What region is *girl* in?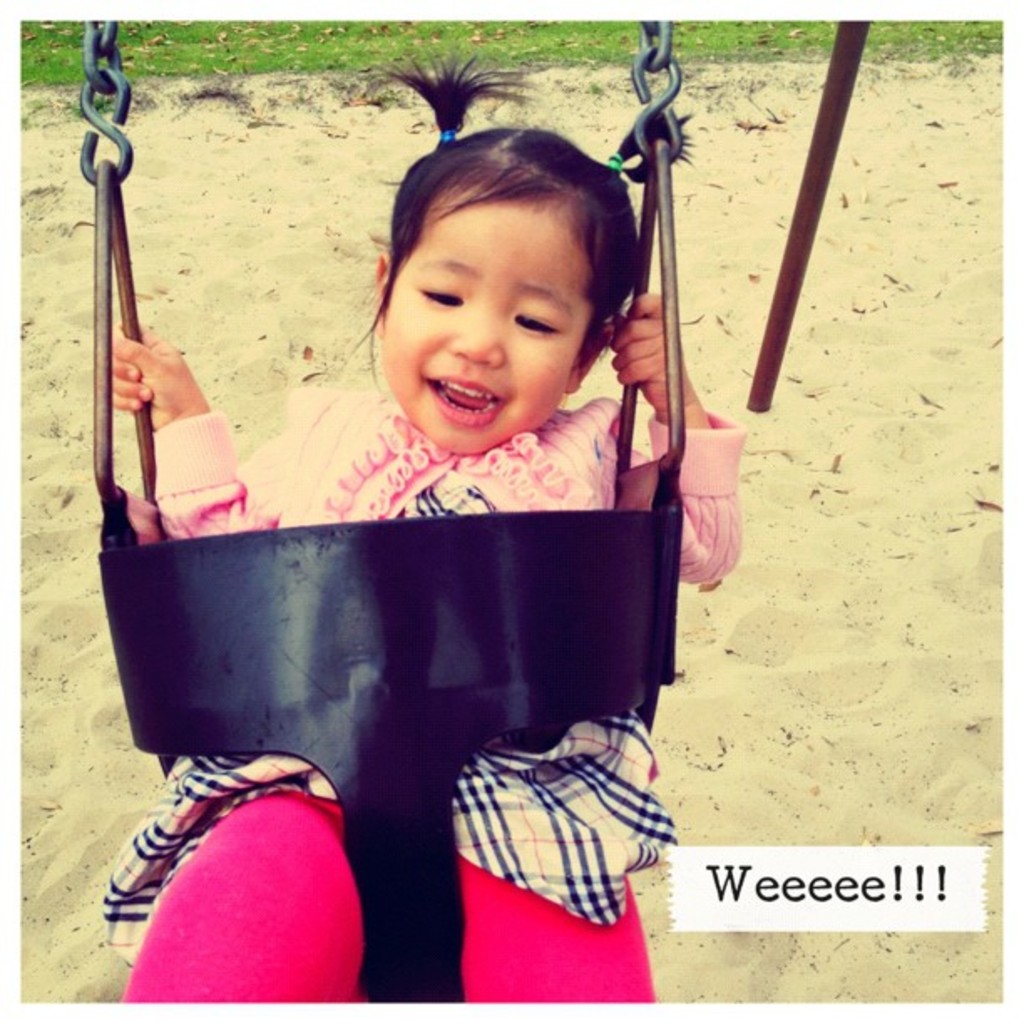
crop(110, 50, 746, 1004).
